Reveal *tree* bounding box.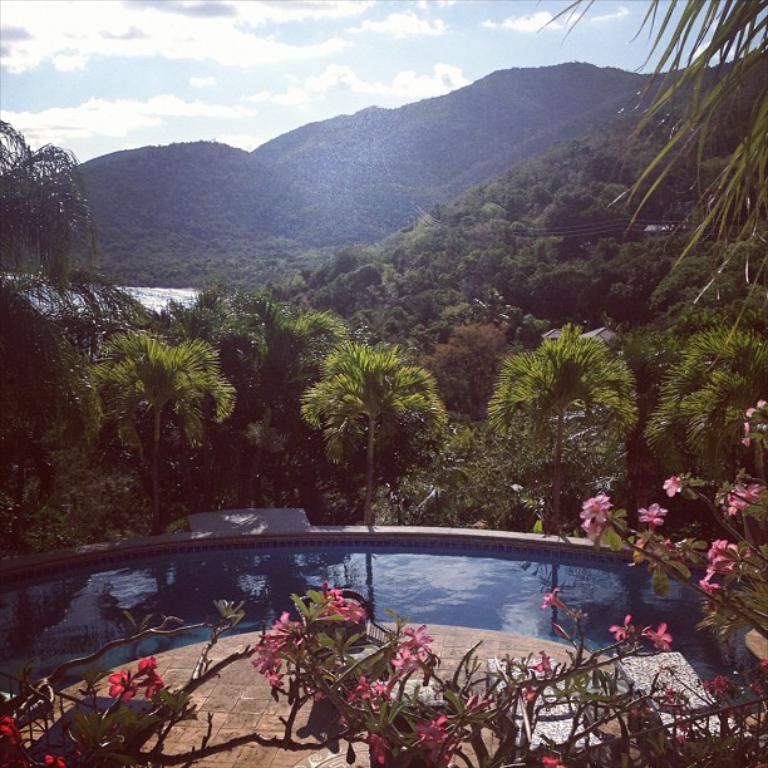
Revealed: 496 302 651 482.
